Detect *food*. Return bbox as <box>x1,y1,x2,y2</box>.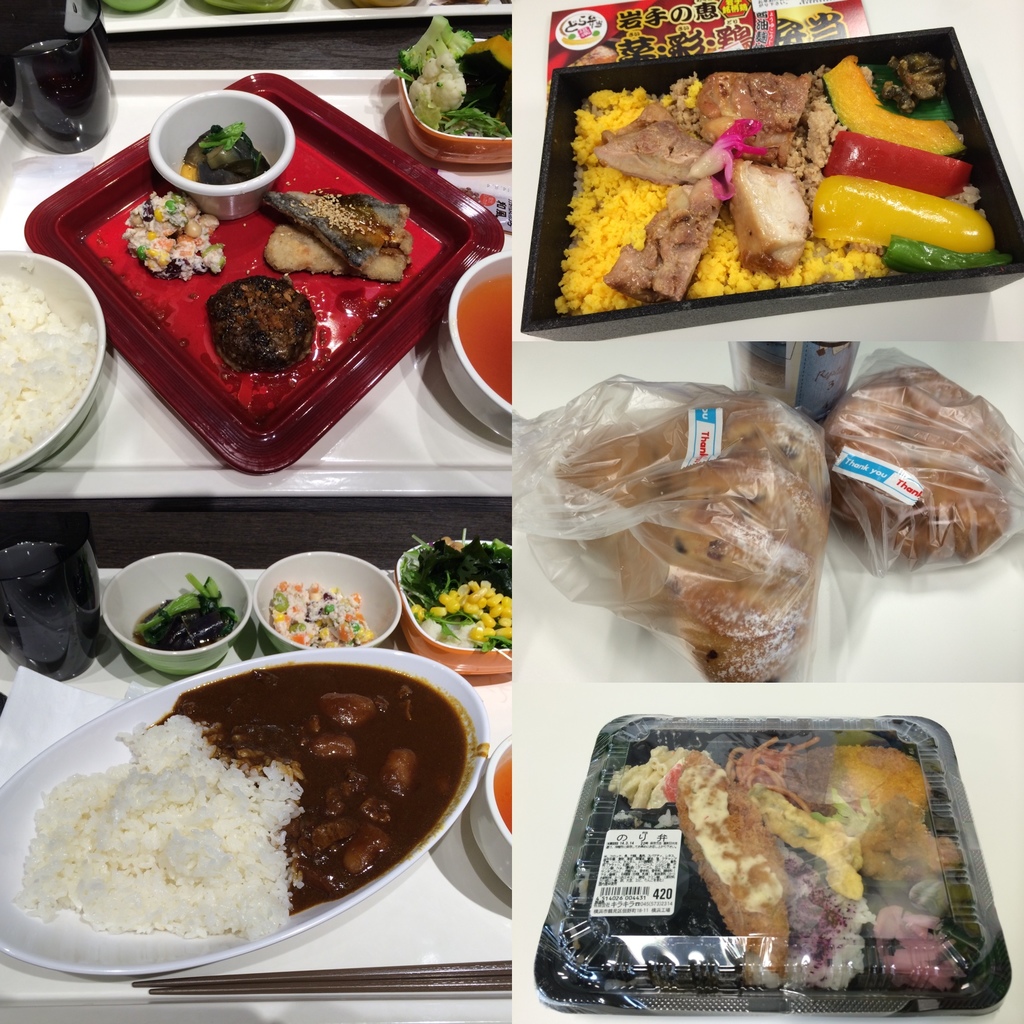
<box>182,123,270,180</box>.
